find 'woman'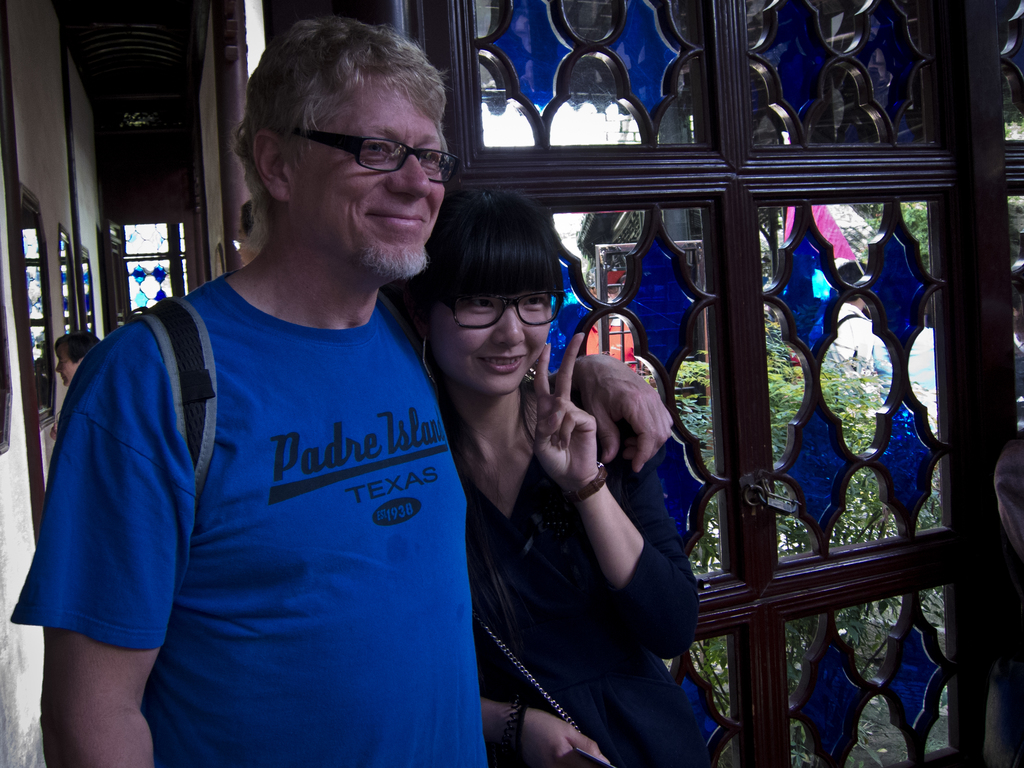
bbox=[402, 179, 678, 756]
